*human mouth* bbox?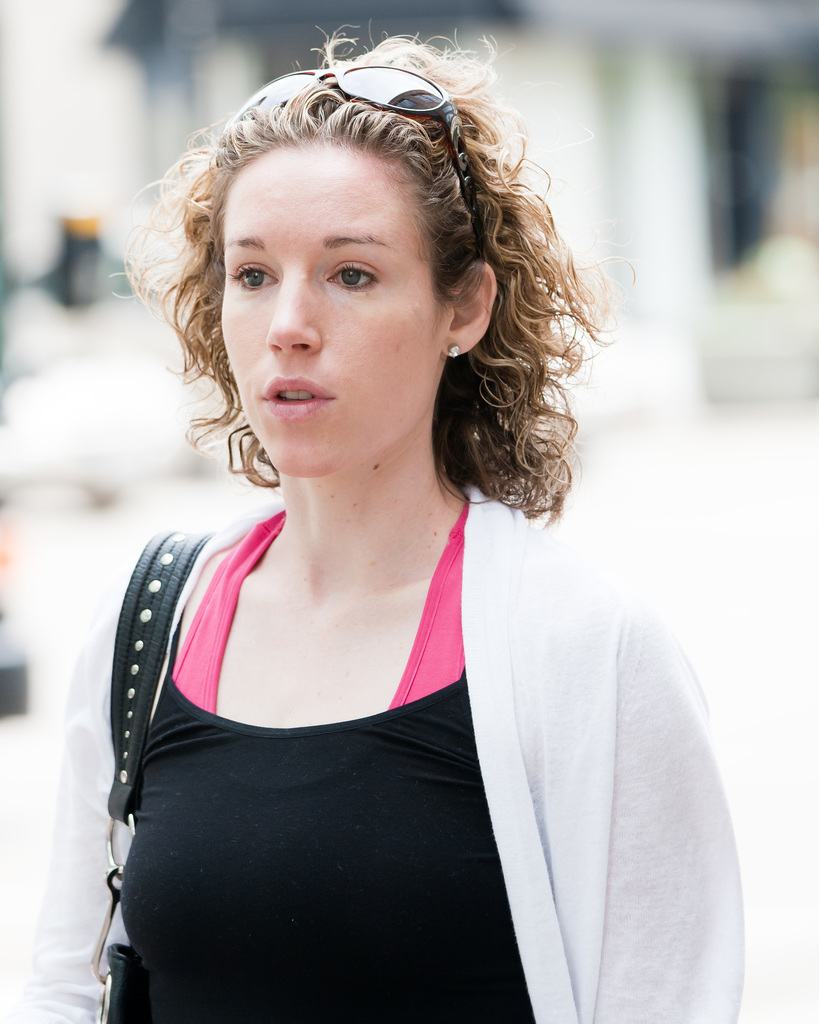
256, 374, 332, 423
